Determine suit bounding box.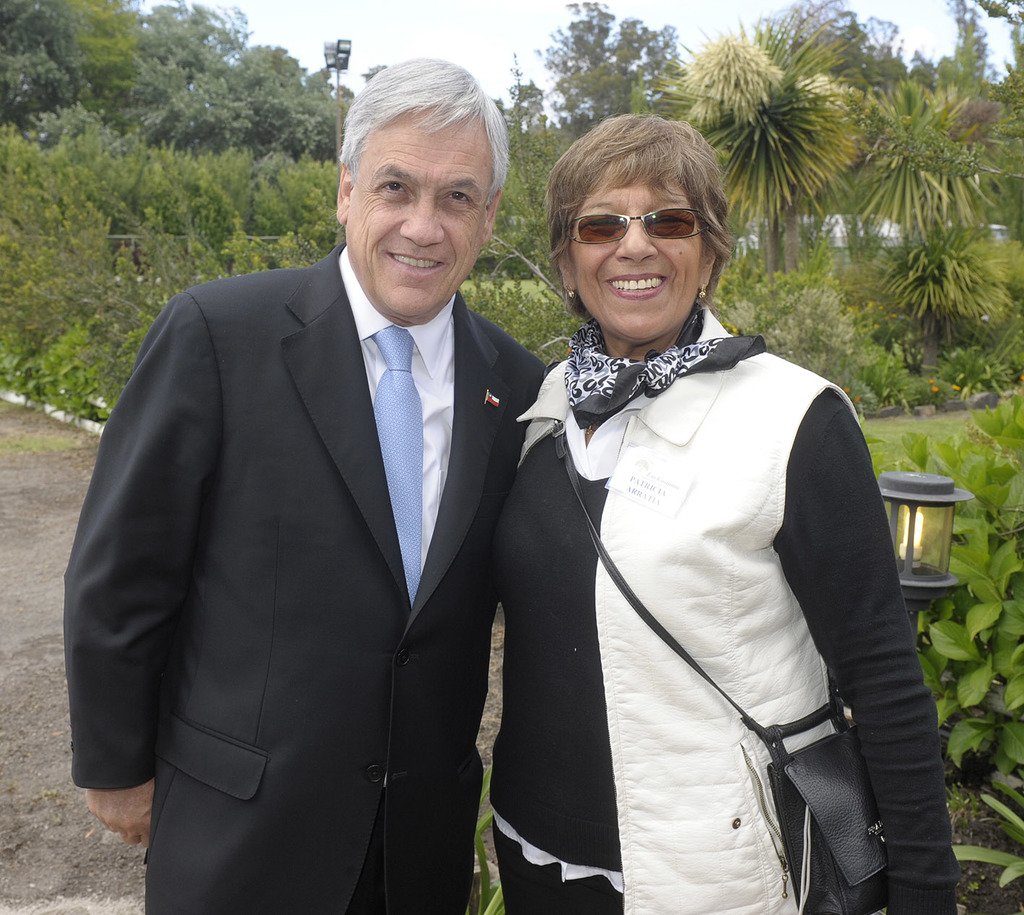
Determined: bbox=(64, 240, 547, 914).
